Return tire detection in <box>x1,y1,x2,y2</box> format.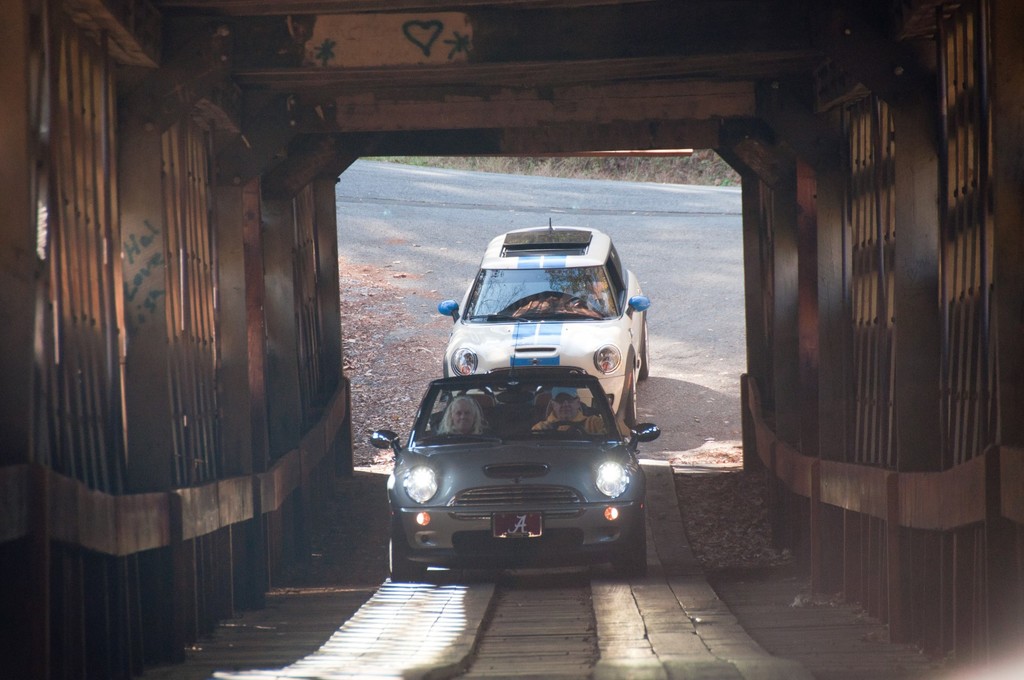
<box>615,522,649,581</box>.
